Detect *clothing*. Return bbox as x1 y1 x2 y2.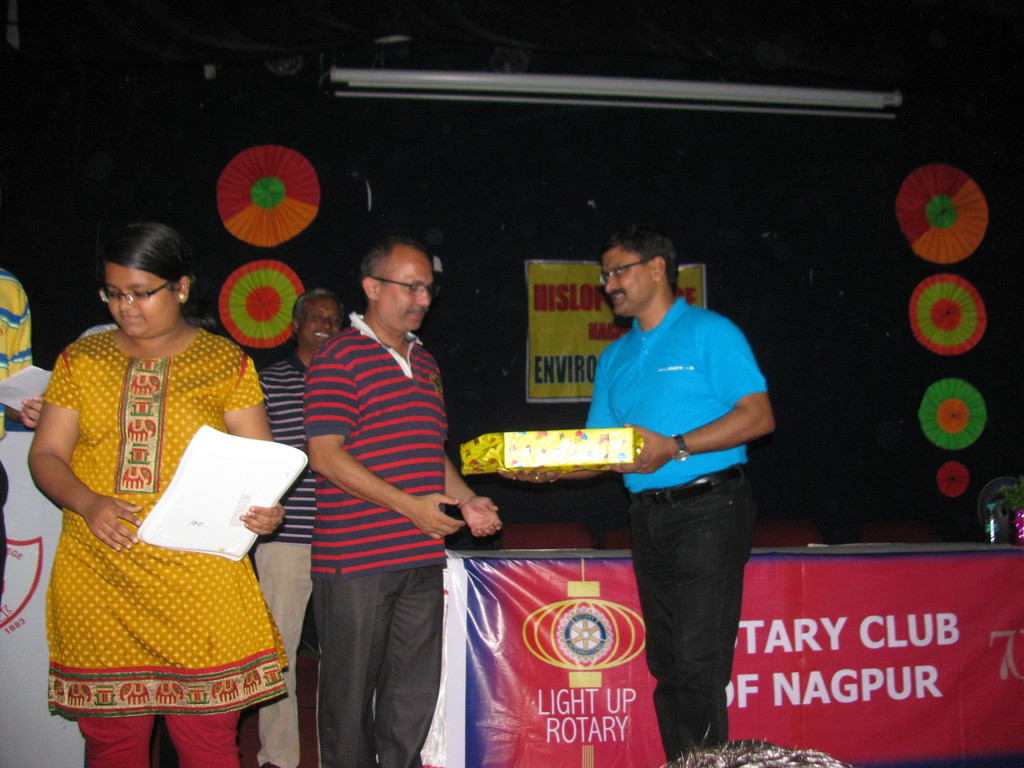
292 305 451 767.
